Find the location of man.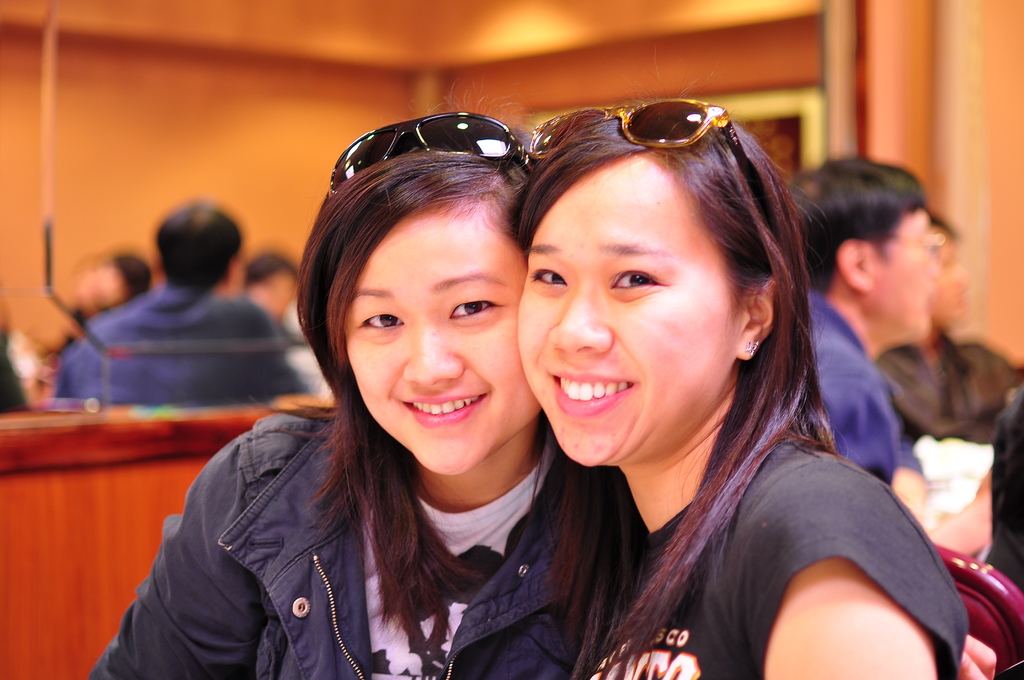
Location: (50, 206, 309, 409).
